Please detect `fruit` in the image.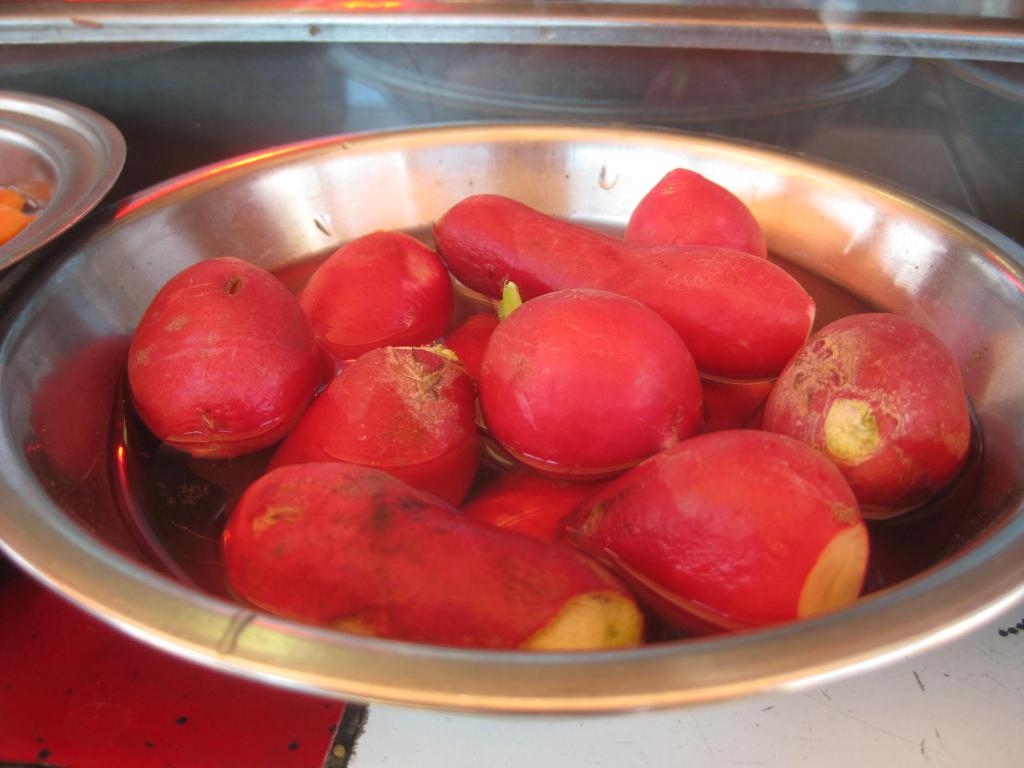
118 262 324 468.
